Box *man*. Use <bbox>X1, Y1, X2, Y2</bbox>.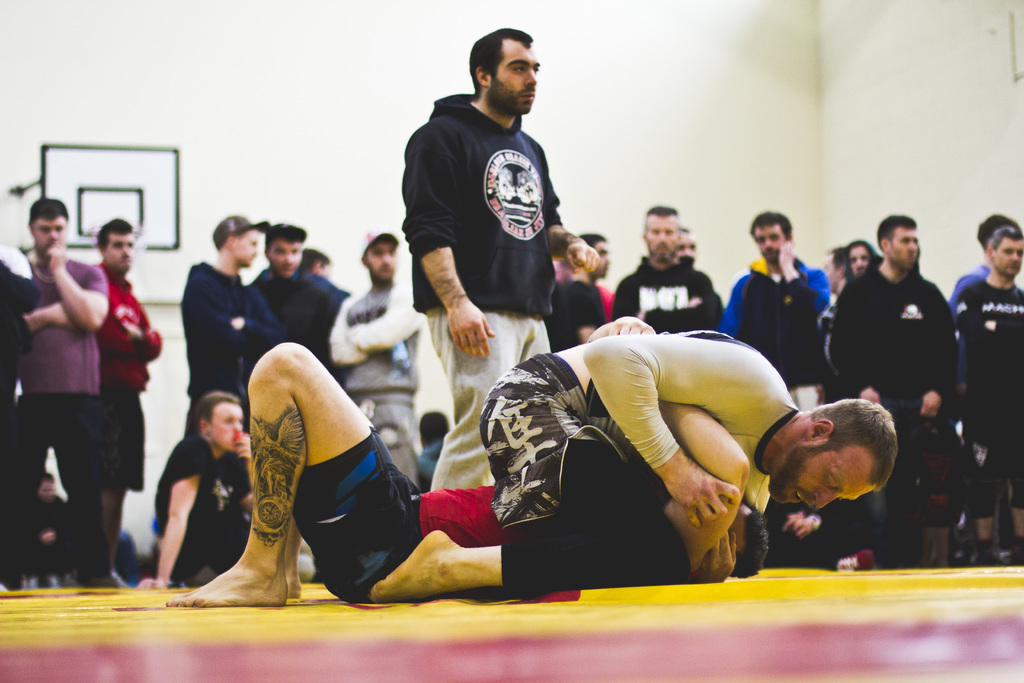
<bbox>650, 226, 698, 290</bbox>.
